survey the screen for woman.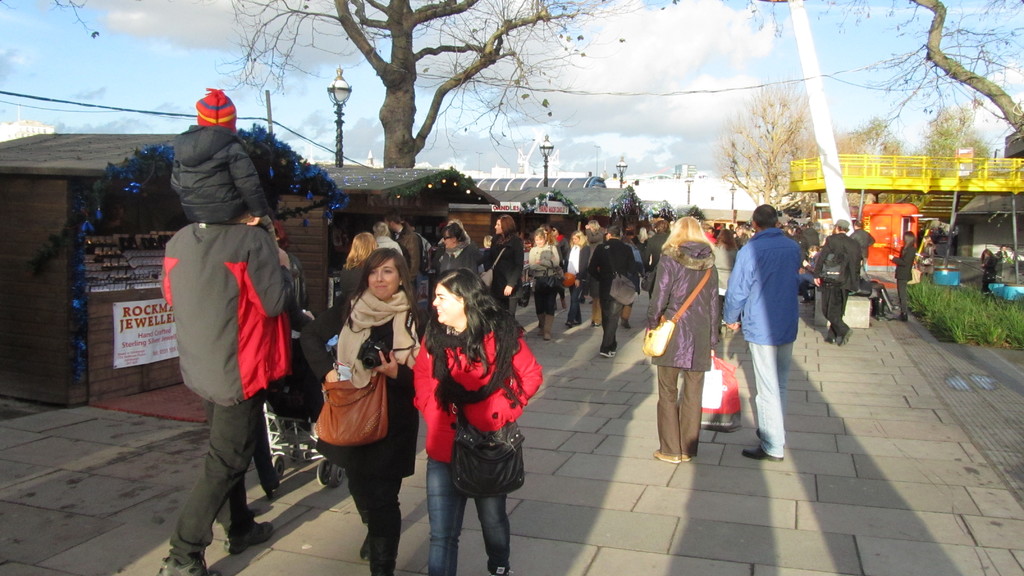
Survey found: detection(648, 212, 721, 463).
